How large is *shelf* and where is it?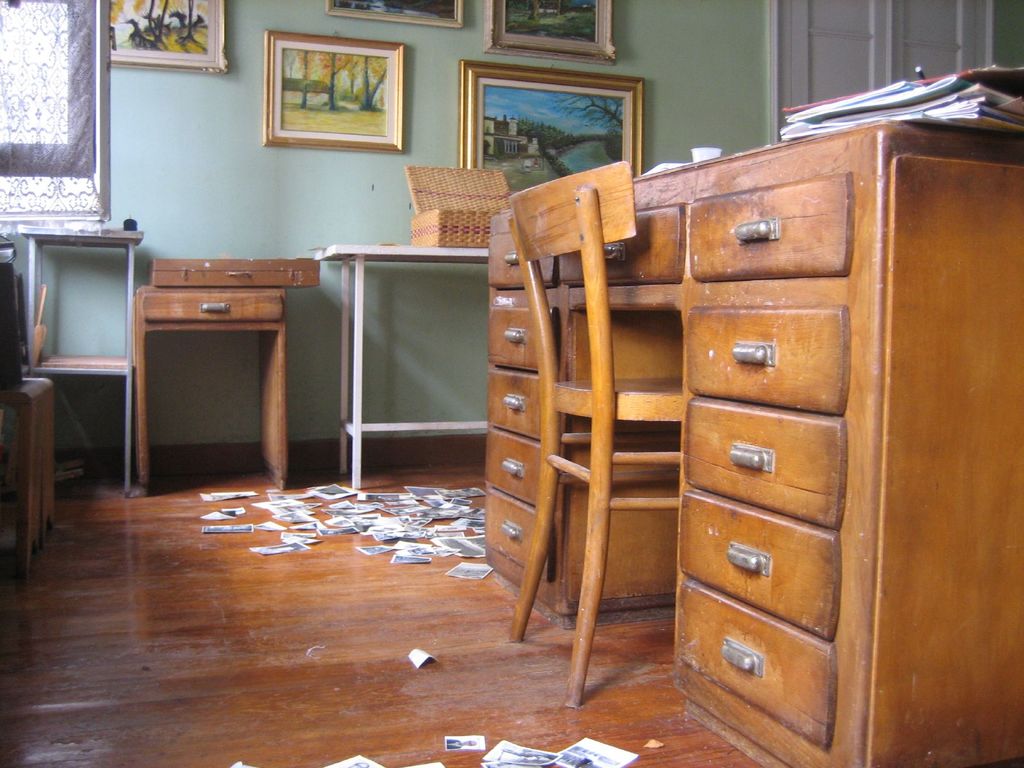
Bounding box: [left=557, top=200, right=683, bottom=281].
